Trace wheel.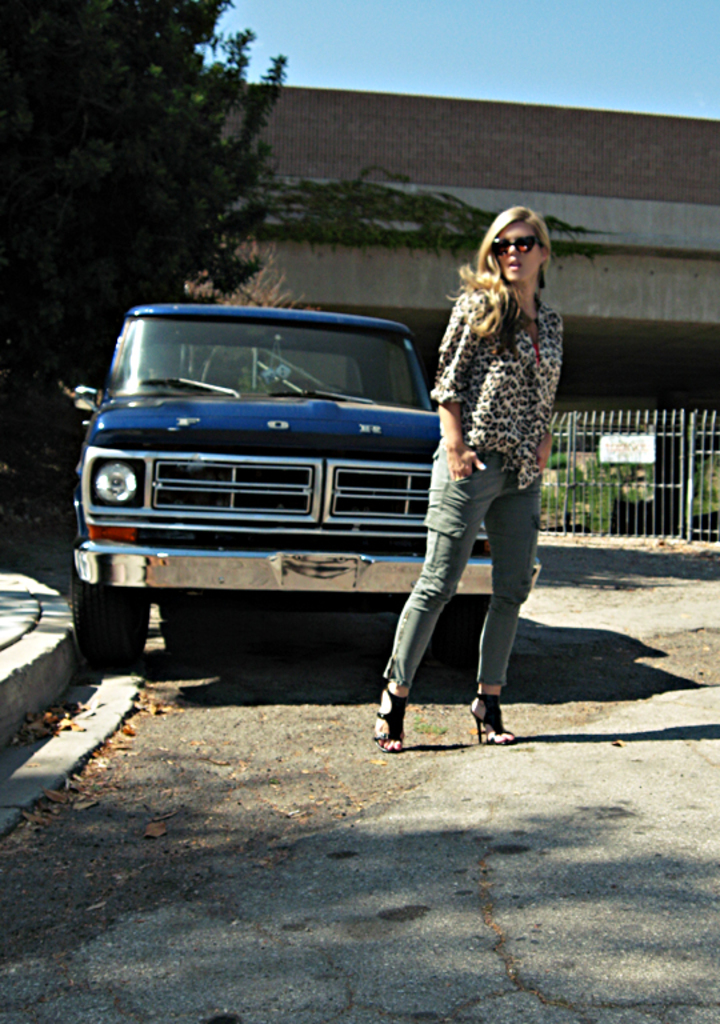
Traced to detection(435, 603, 488, 673).
